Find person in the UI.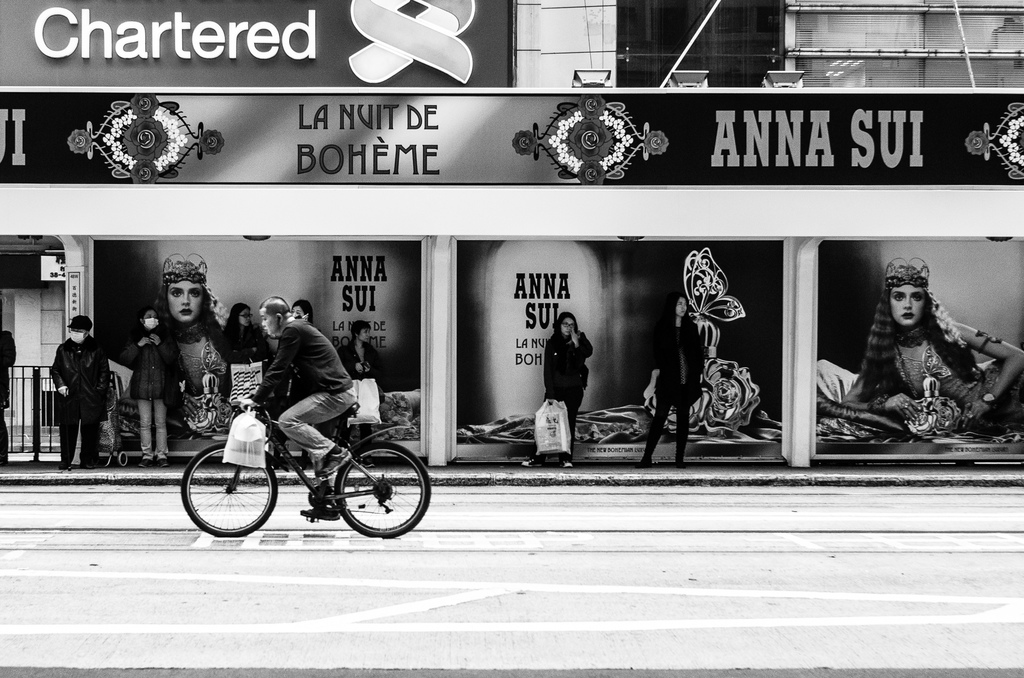
UI element at {"left": 152, "top": 249, "right": 227, "bottom": 446}.
